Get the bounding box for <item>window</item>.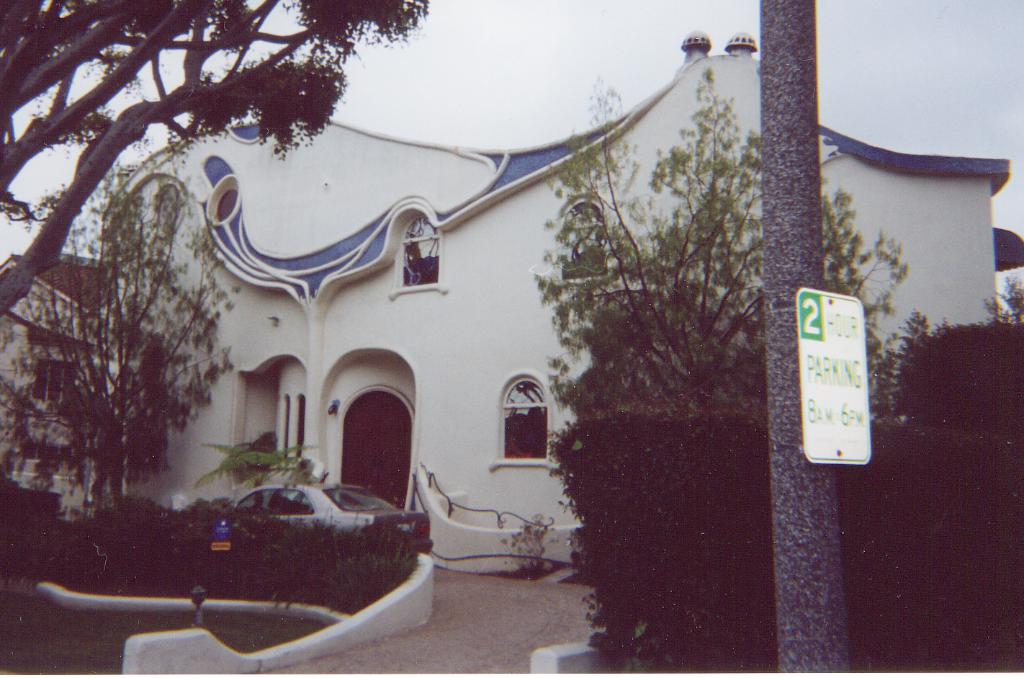
[x1=501, y1=377, x2=547, y2=457].
